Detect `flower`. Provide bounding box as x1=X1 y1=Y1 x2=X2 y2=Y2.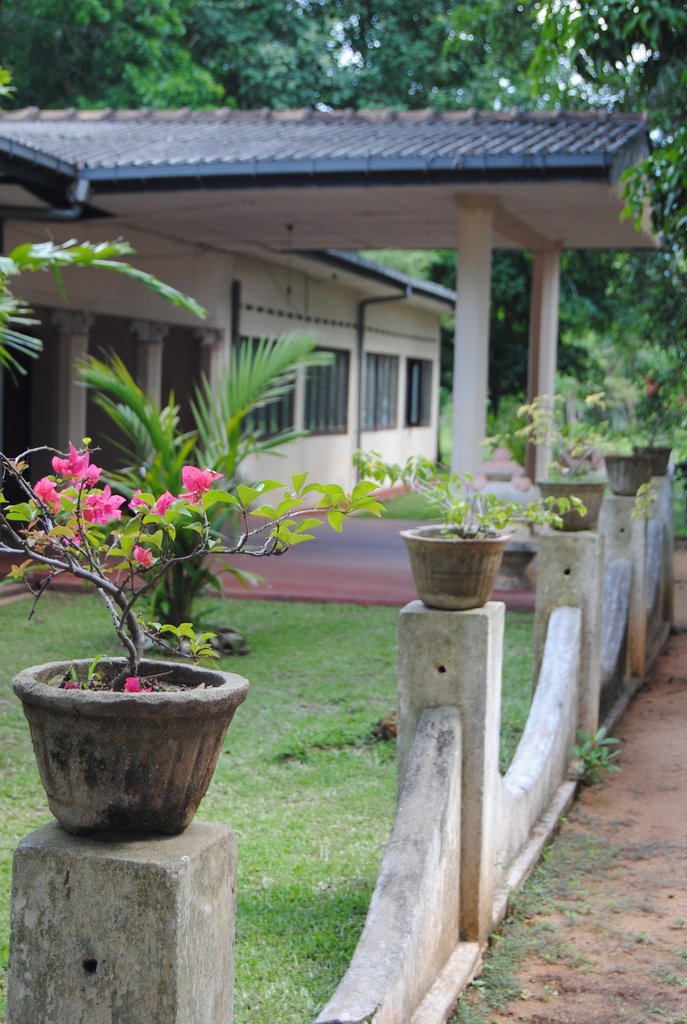
x1=129 y1=547 x2=150 y2=564.
